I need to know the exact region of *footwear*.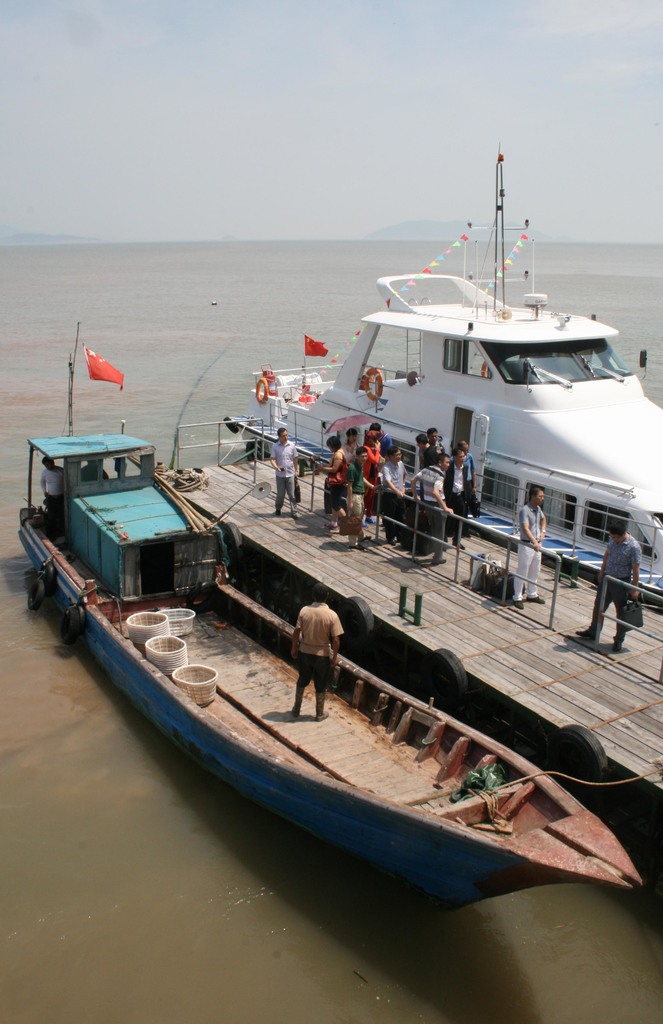
Region: locate(530, 587, 546, 605).
